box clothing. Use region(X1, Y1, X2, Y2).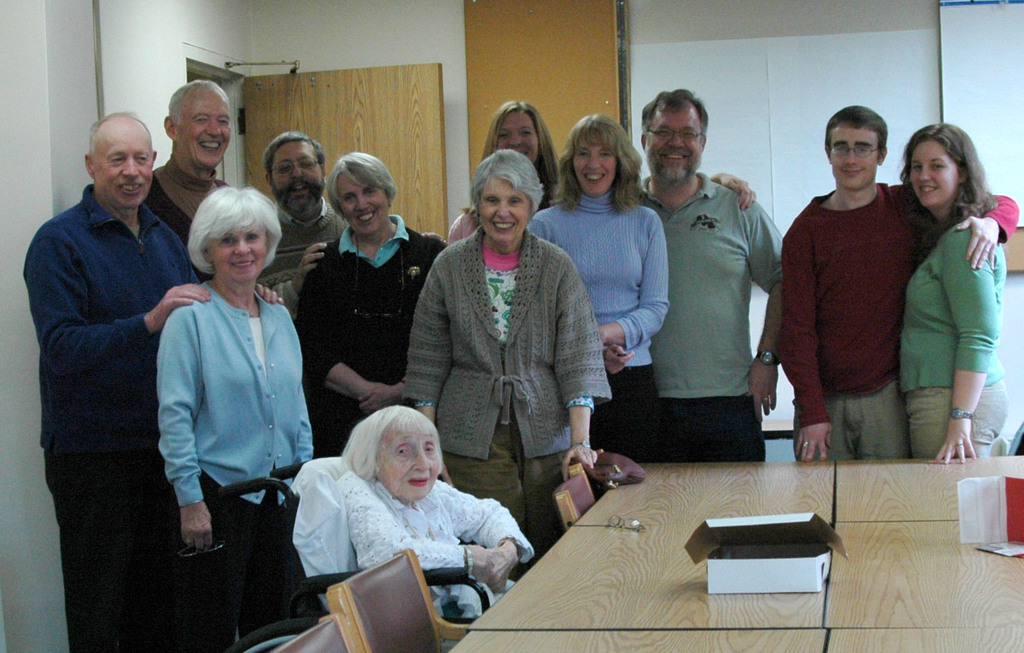
region(400, 227, 610, 556).
